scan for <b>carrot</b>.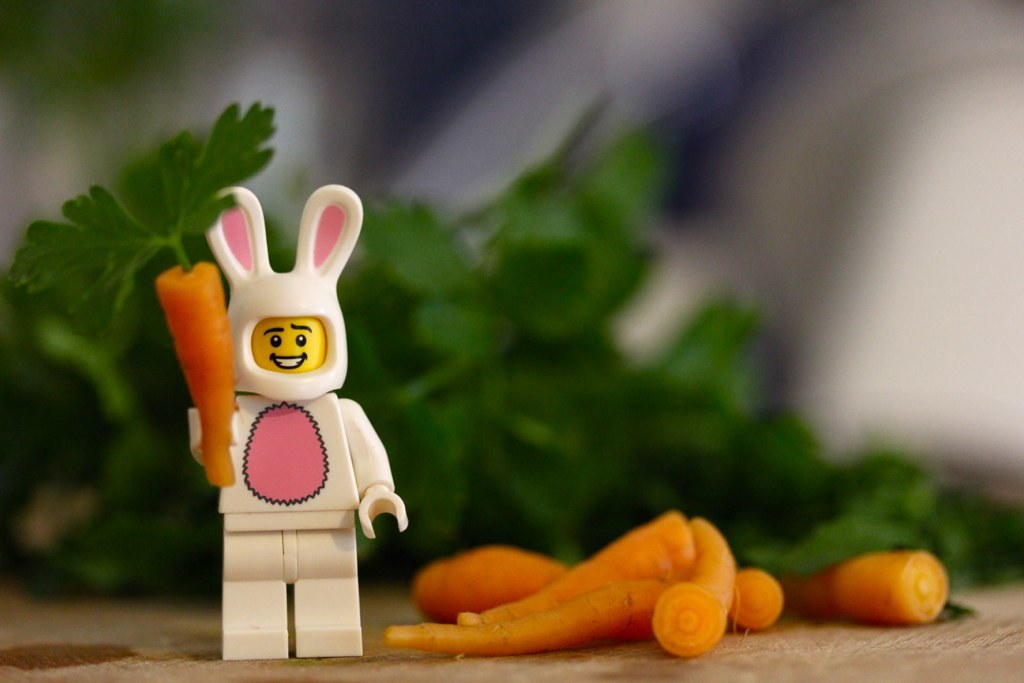
Scan result: detection(787, 544, 958, 614).
